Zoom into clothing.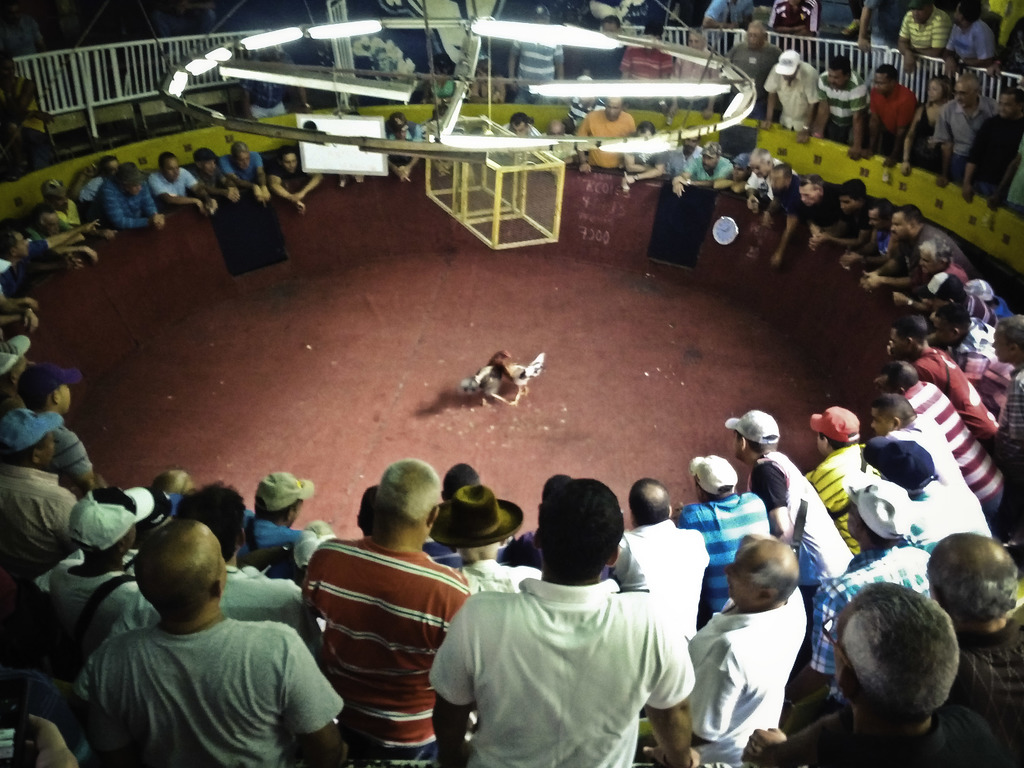
Zoom target: region(685, 152, 732, 179).
